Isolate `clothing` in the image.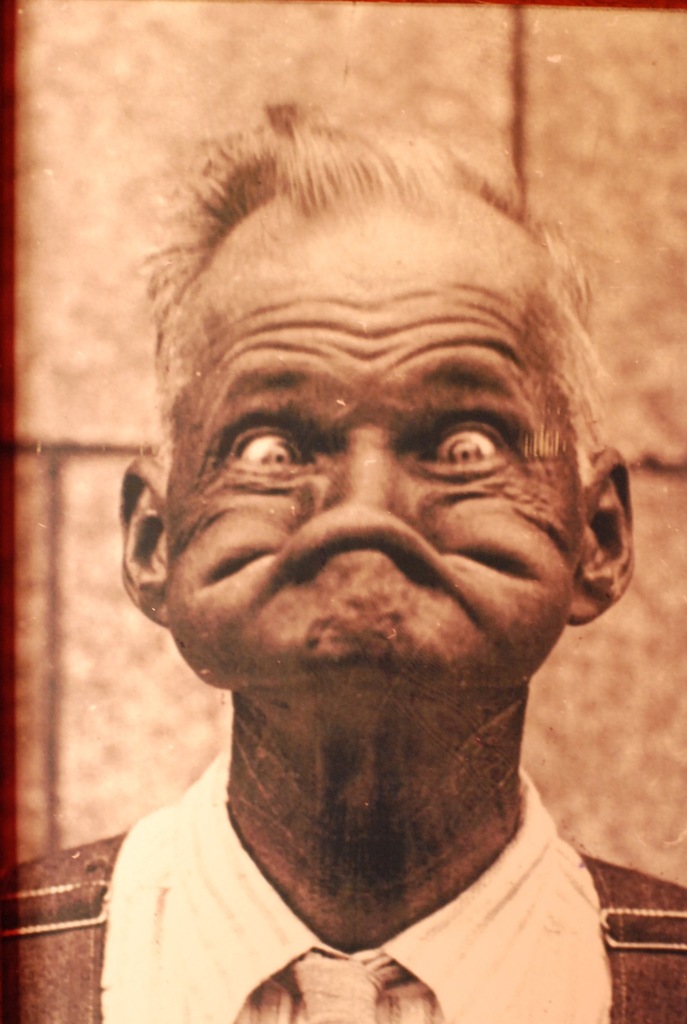
Isolated region: (x1=67, y1=756, x2=643, y2=1015).
